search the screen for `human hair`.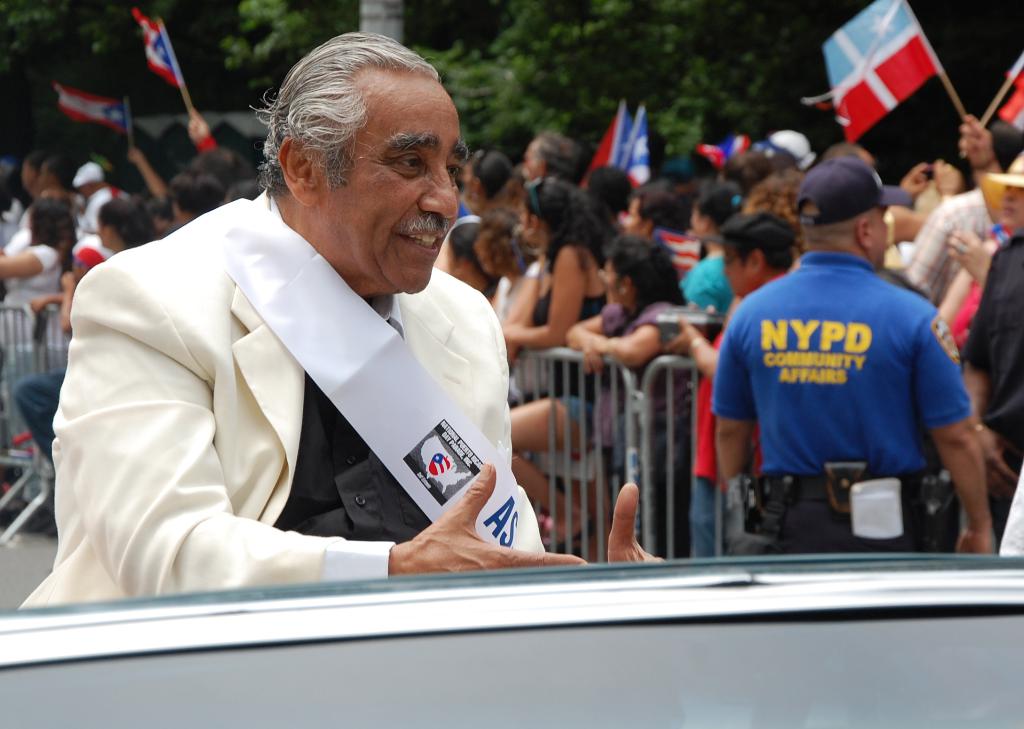
Found at 543/124/583/183.
